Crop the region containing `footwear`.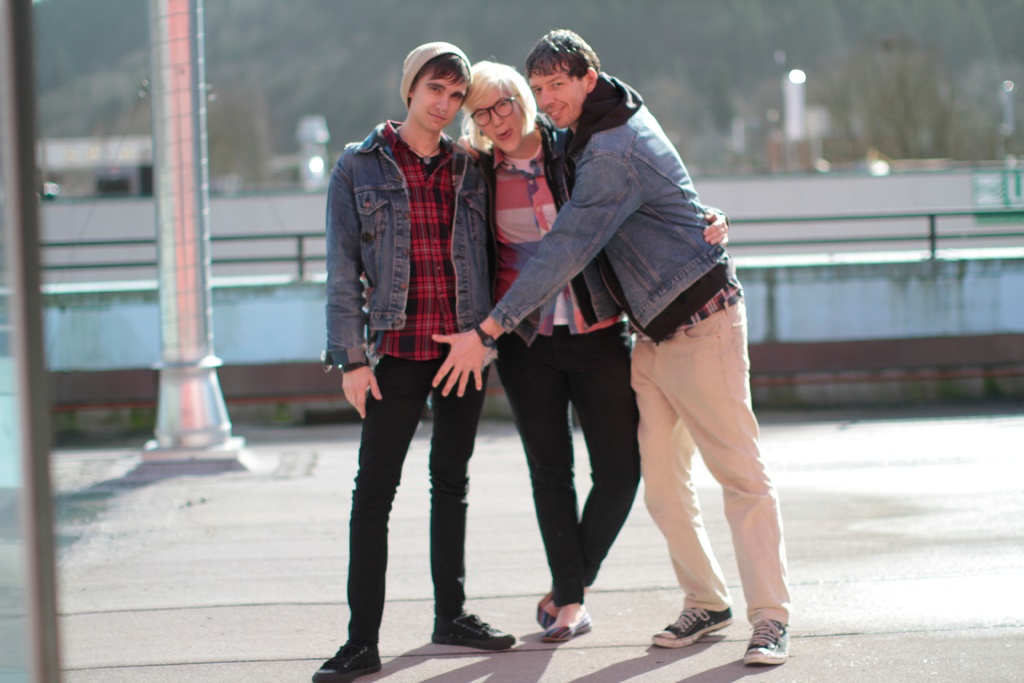
Crop region: box(740, 622, 790, 667).
